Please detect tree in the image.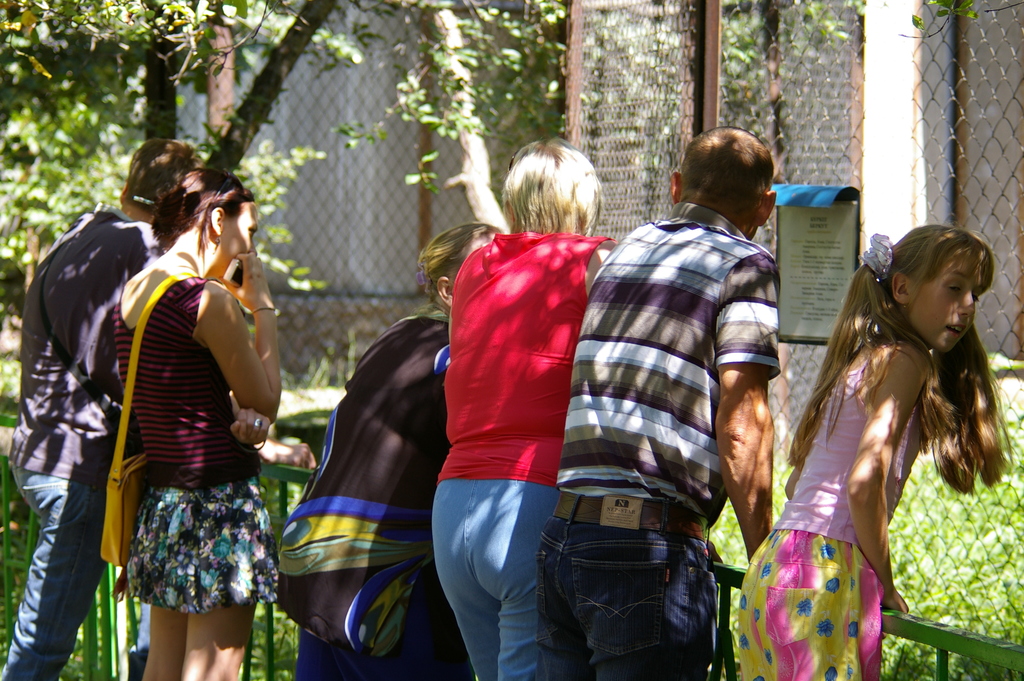
box=[692, 0, 1002, 221].
